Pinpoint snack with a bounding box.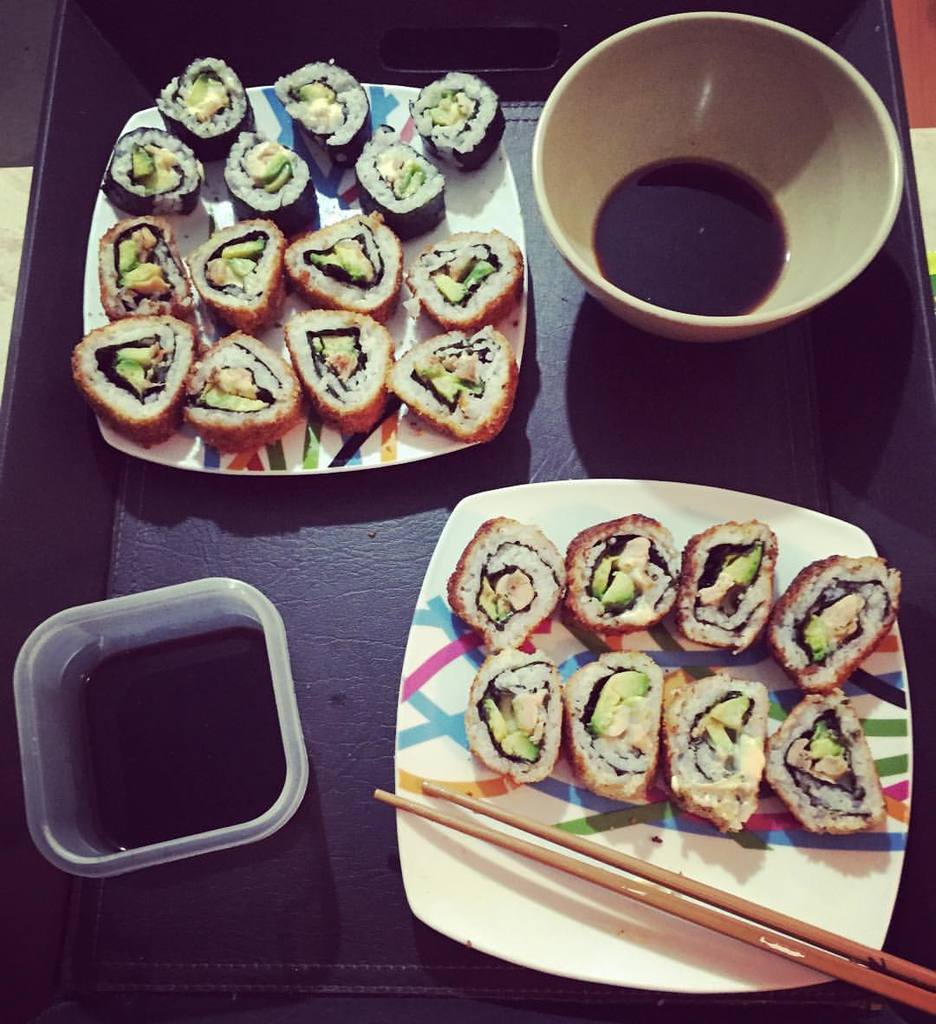
bbox(462, 642, 562, 782).
